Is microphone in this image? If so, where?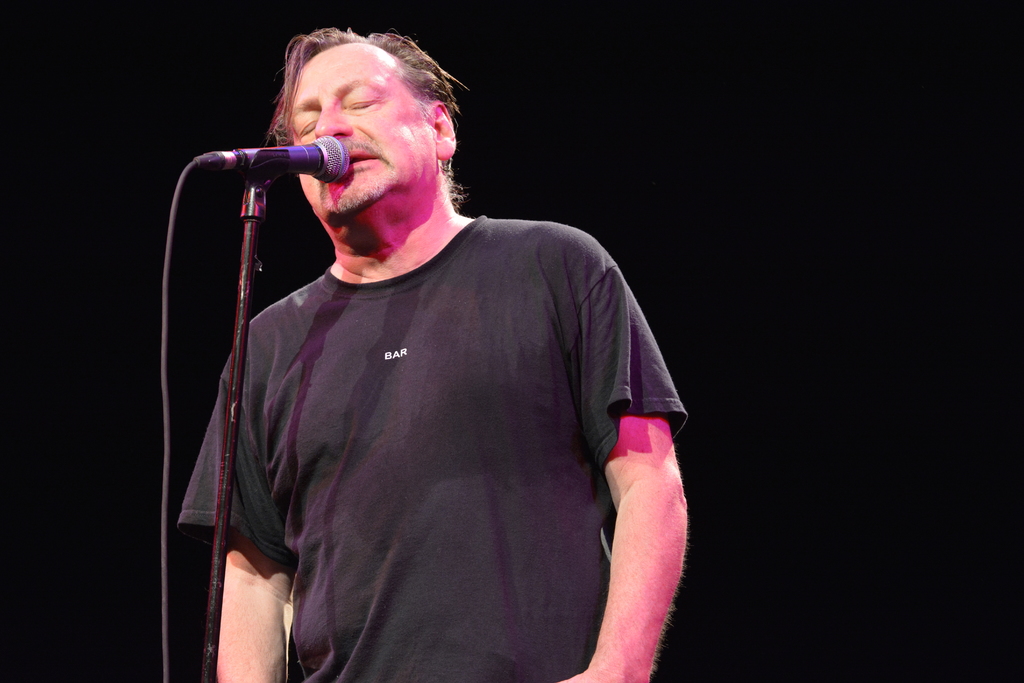
Yes, at 196,132,351,186.
